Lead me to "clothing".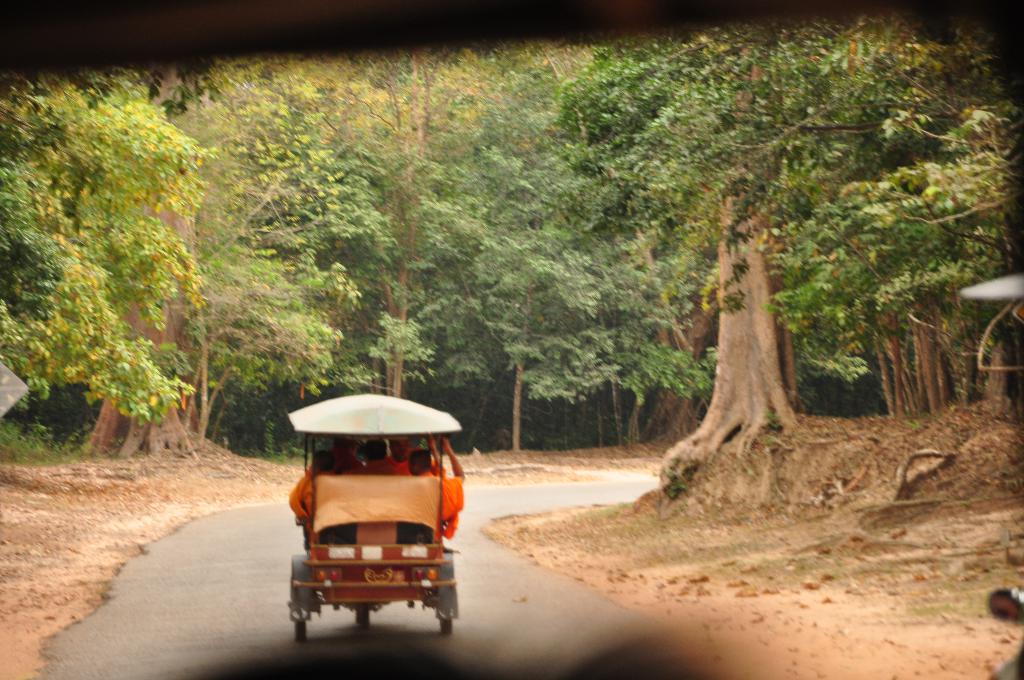
Lead to (left=426, top=460, right=443, bottom=477).
